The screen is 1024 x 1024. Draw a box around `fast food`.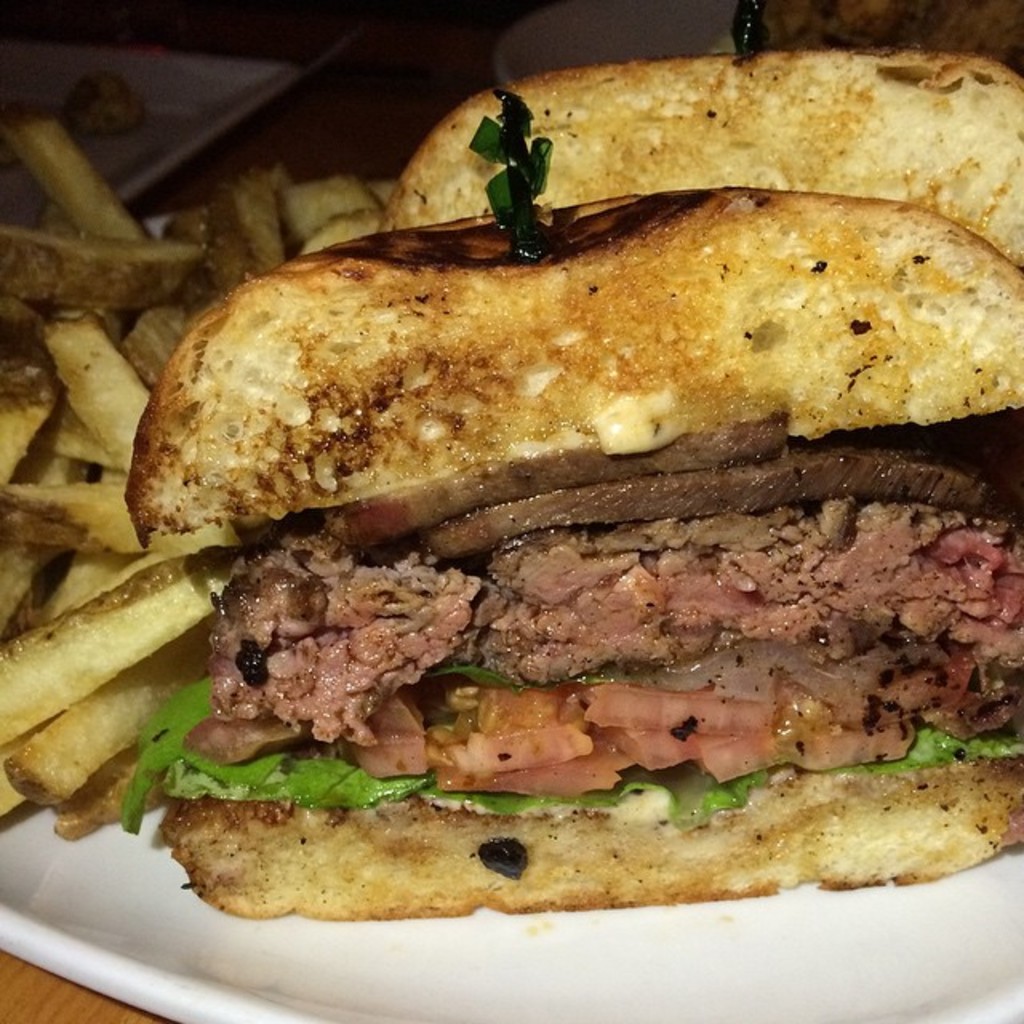
pyautogui.locateOnScreen(0, 349, 58, 485).
